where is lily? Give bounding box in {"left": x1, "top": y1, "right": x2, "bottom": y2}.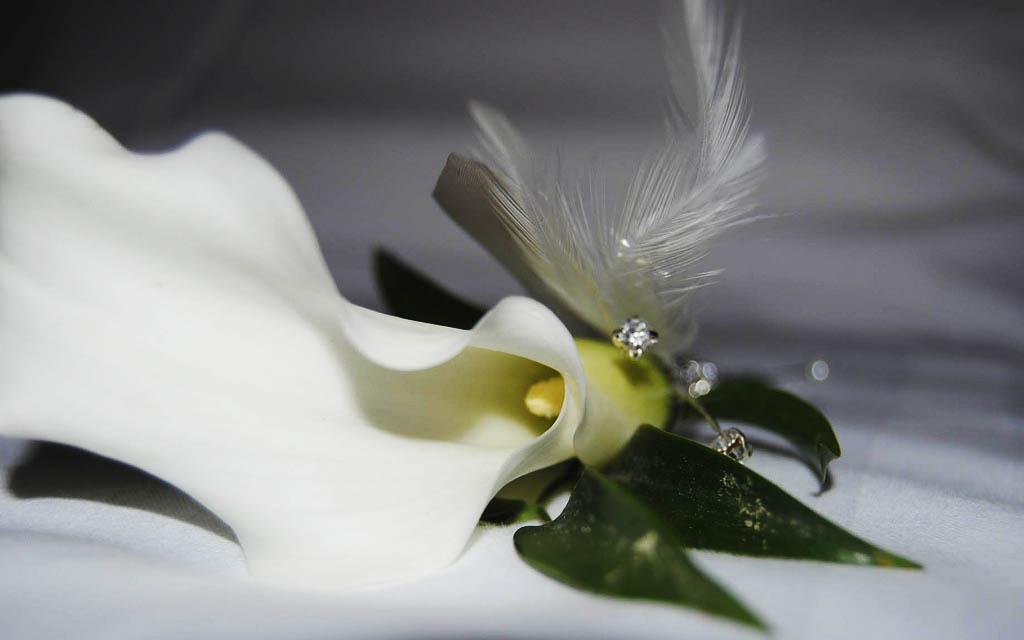
{"left": 0, "top": 91, "right": 677, "bottom": 597}.
